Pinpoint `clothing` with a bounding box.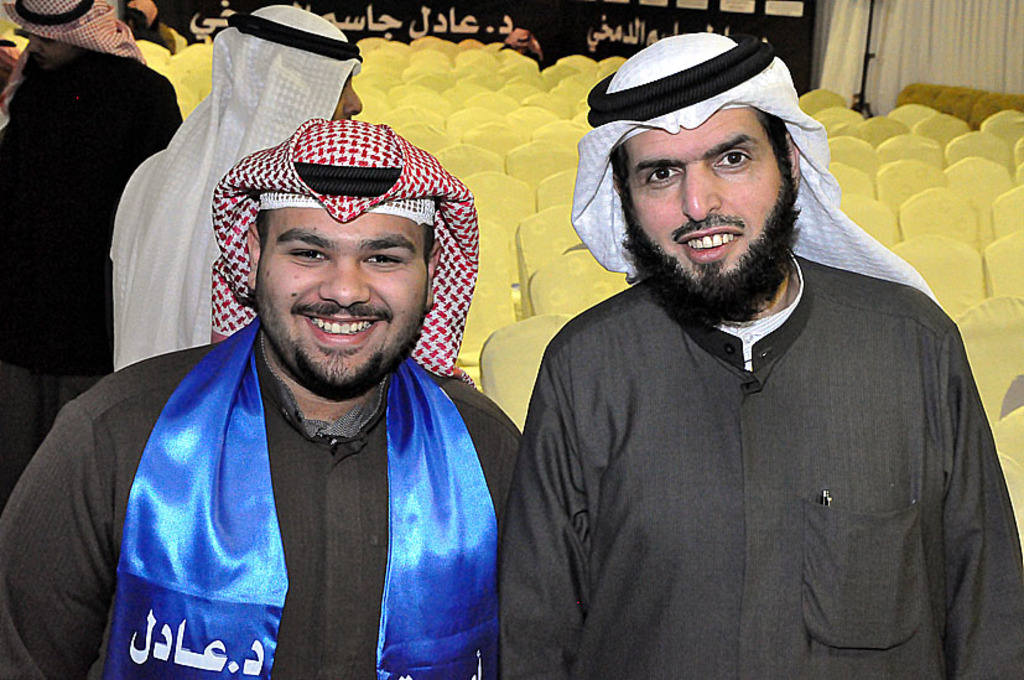
crop(504, 186, 966, 673).
